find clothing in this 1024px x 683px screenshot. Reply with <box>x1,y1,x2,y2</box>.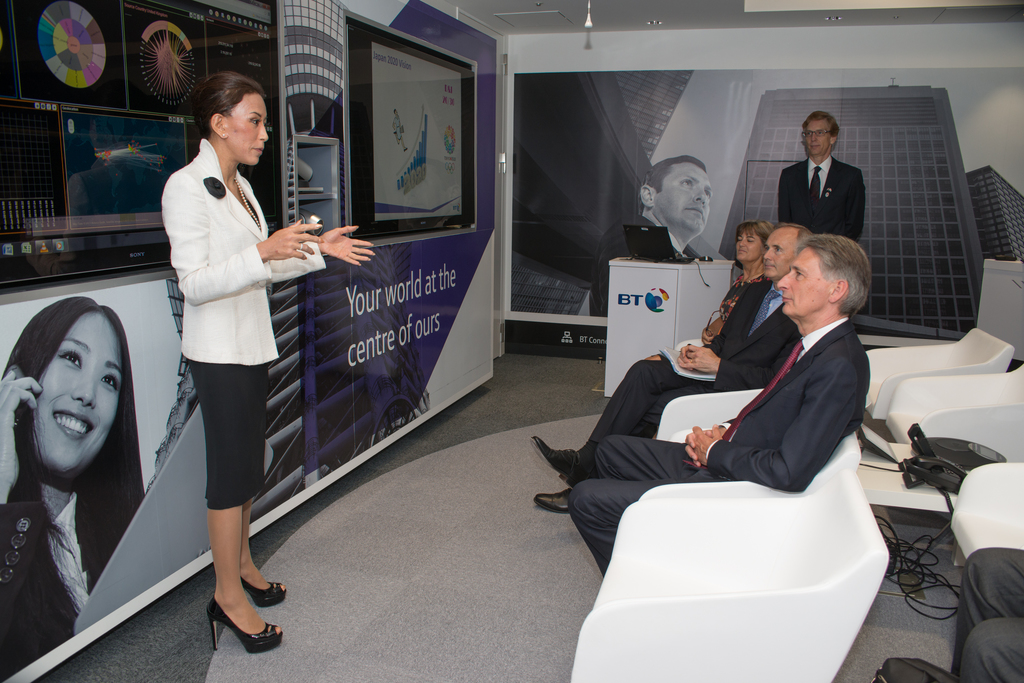
<box>714,273,749,315</box>.
